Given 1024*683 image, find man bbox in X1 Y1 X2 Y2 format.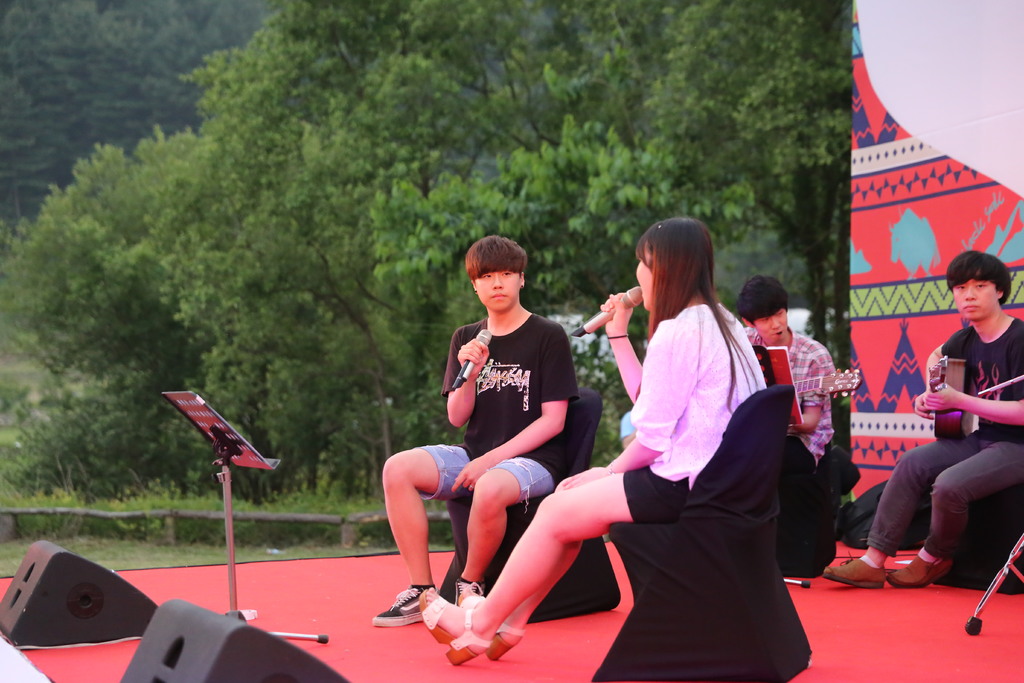
897 256 1014 608.
